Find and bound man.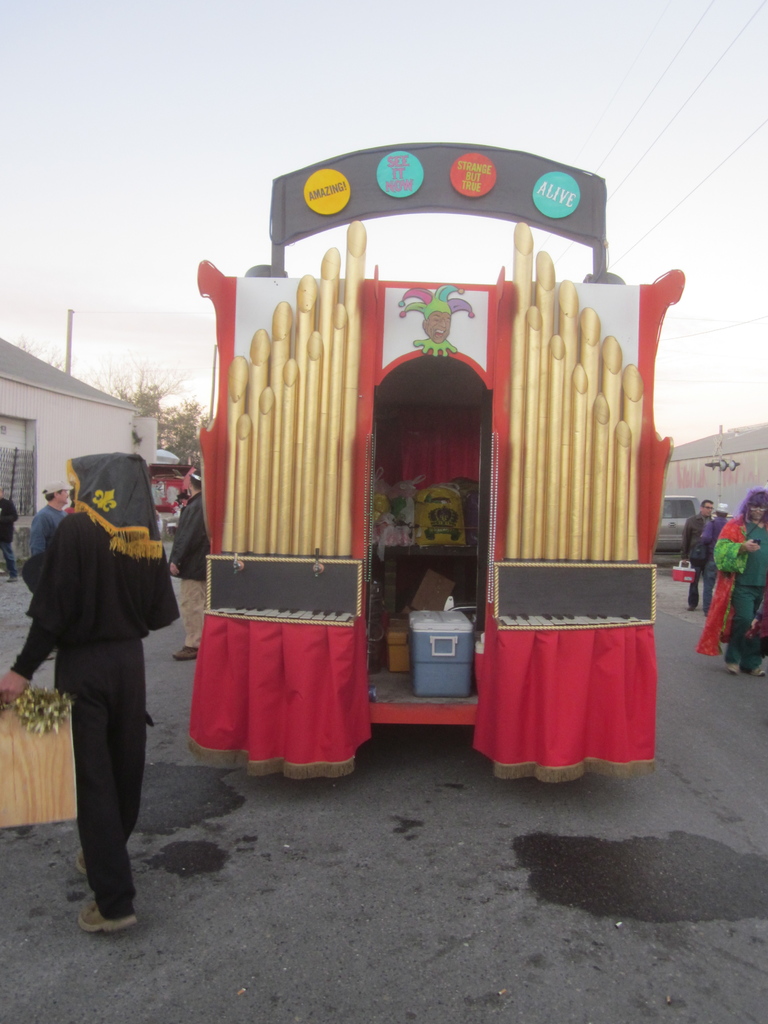
Bound: <region>166, 466, 210, 659</region>.
